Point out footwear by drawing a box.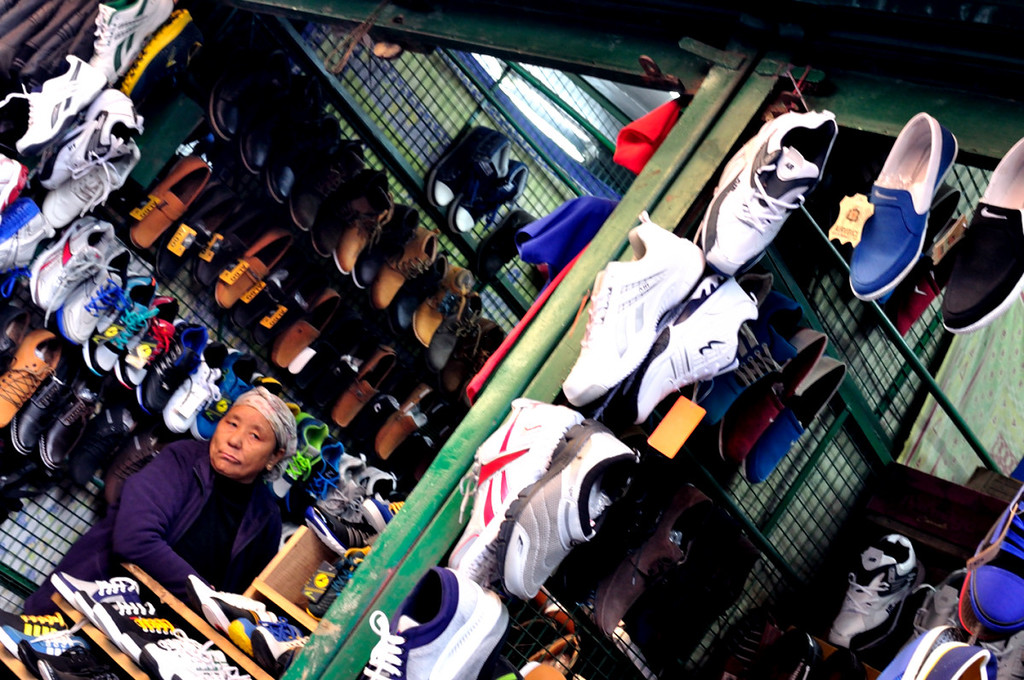
3, 625, 91, 663.
